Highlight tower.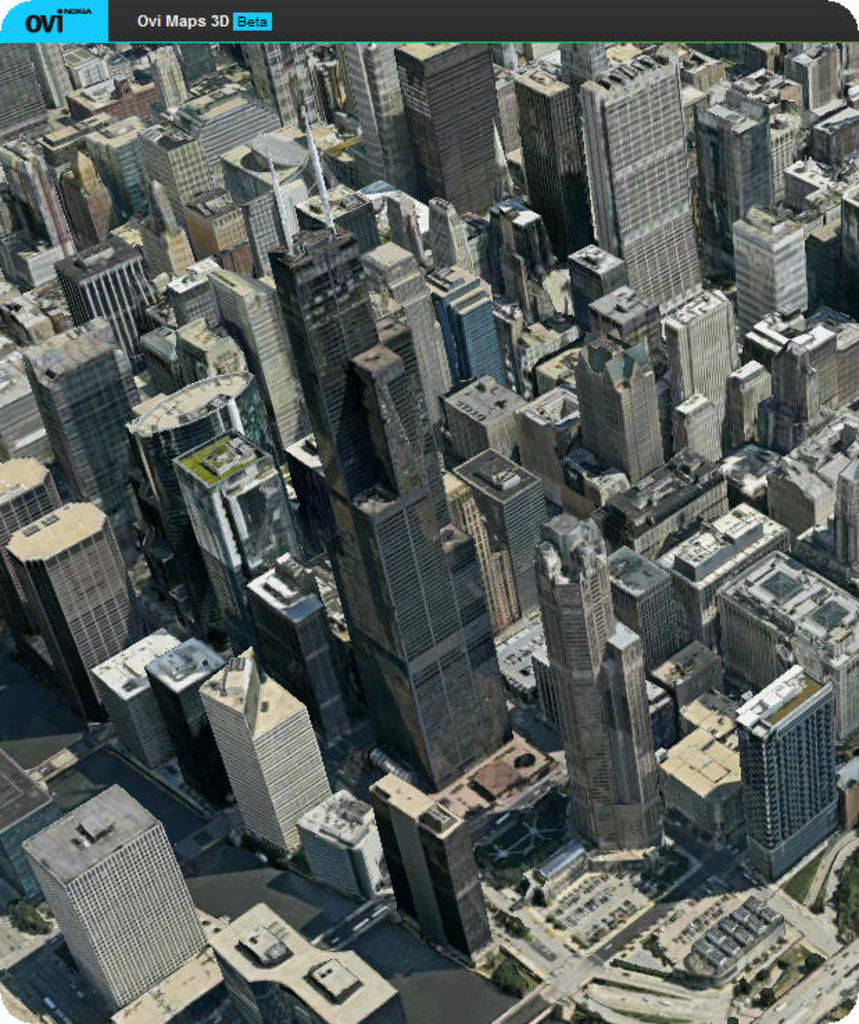
Highlighted region: 58 232 162 362.
